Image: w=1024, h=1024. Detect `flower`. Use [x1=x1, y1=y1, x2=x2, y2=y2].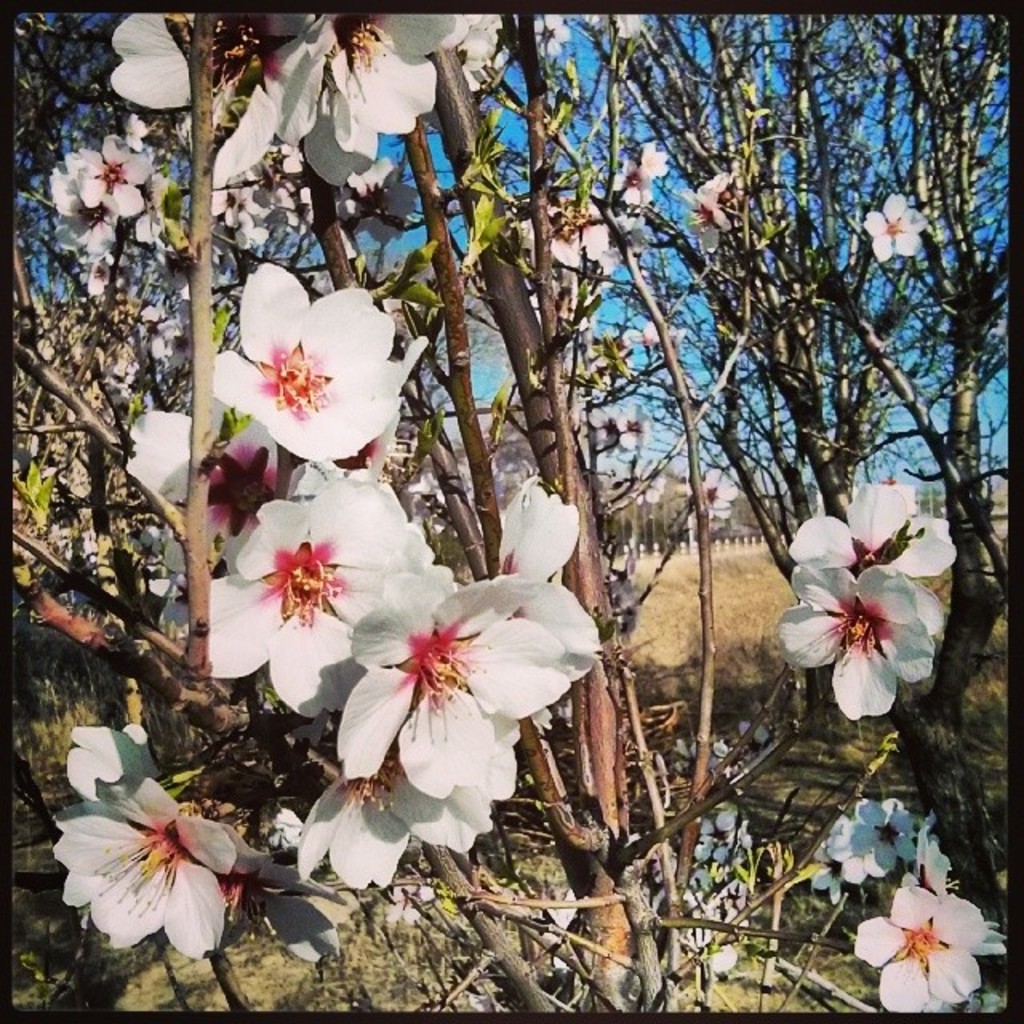
[x1=32, y1=757, x2=277, y2=981].
